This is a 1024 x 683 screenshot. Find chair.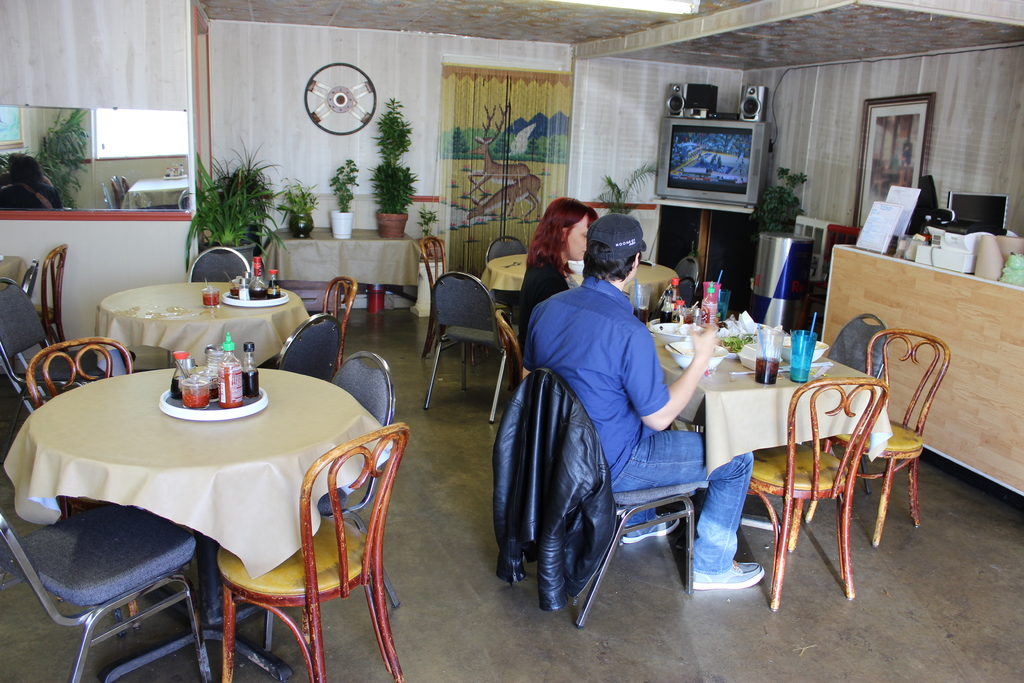
Bounding box: [left=750, top=369, right=888, bottom=612].
